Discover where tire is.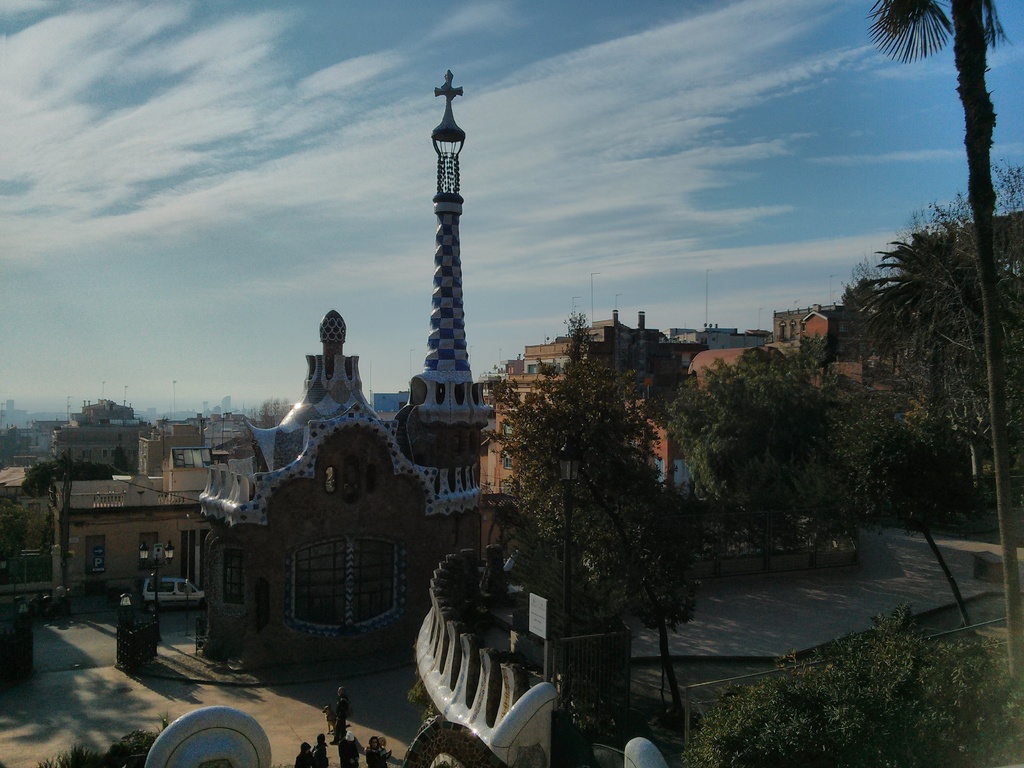
Discovered at box(202, 597, 209, 609).
